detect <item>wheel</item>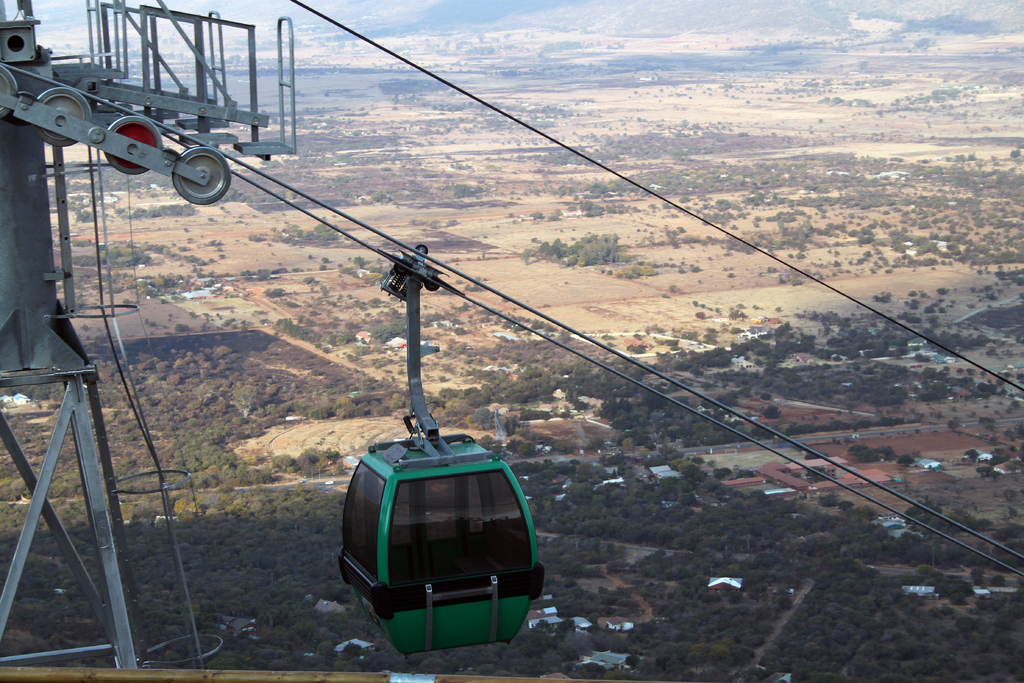
box(104, 117, 163, 177)
